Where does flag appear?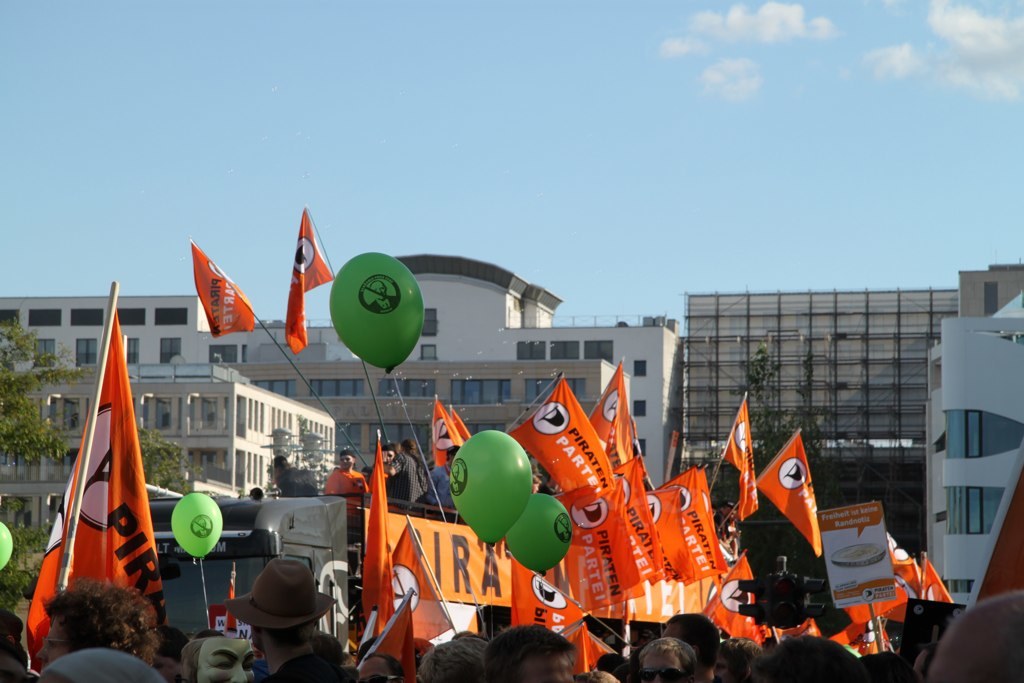
Appears at x1=193 y1=235 x2=251 y2=339.
